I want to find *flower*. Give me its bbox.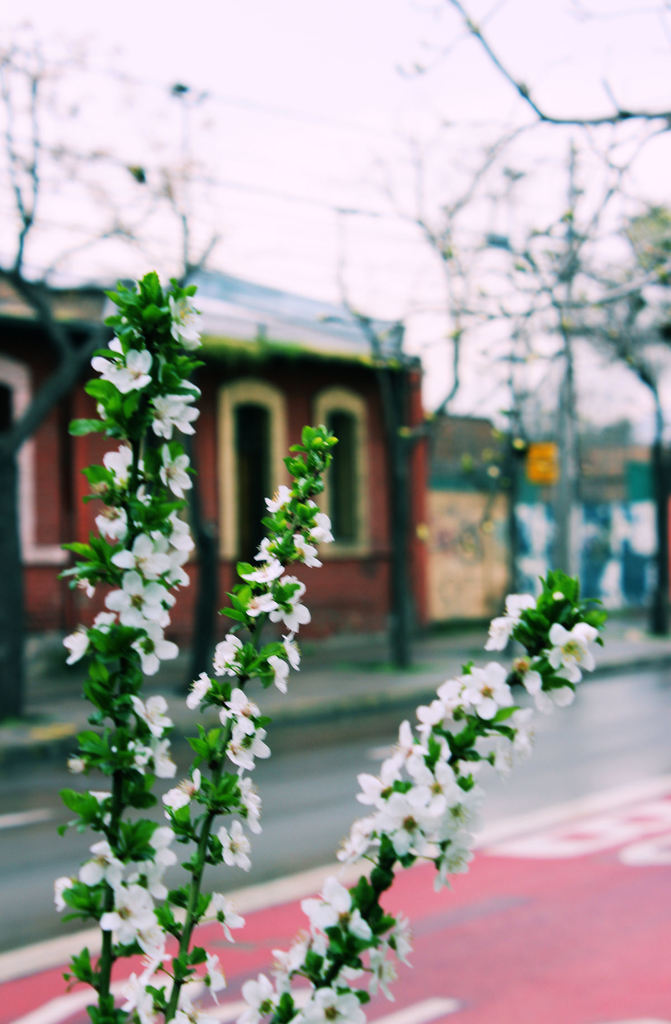
l=86, t=509, r=131, b=552.
